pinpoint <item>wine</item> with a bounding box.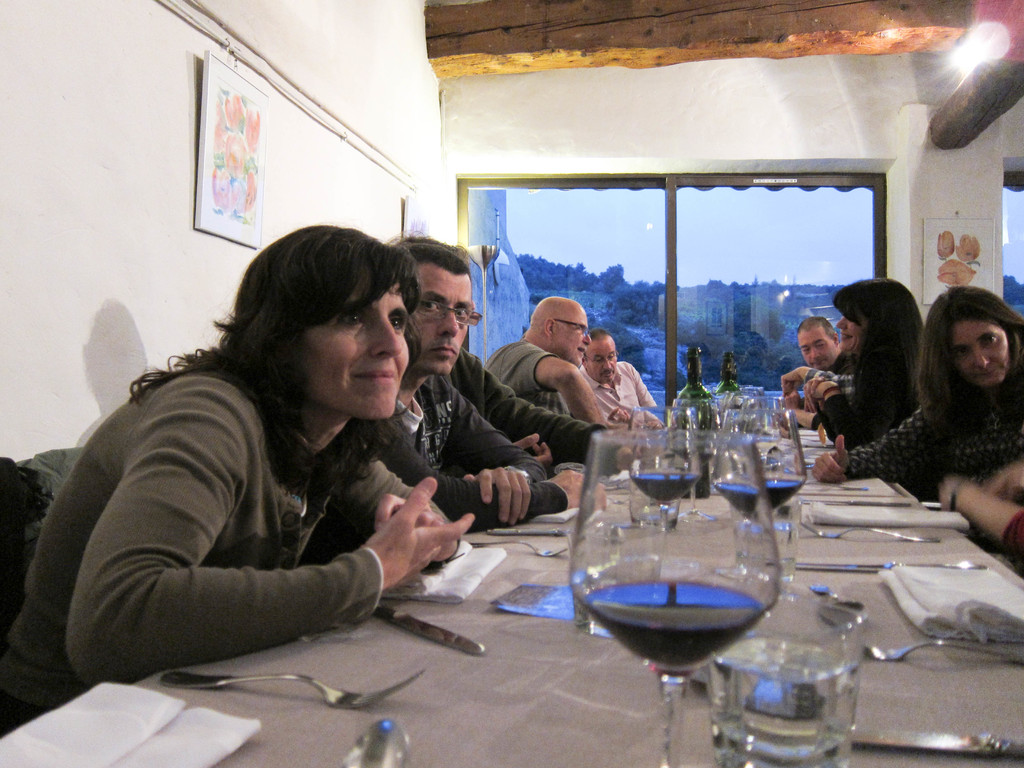
region(717, 482, 759, 523).
